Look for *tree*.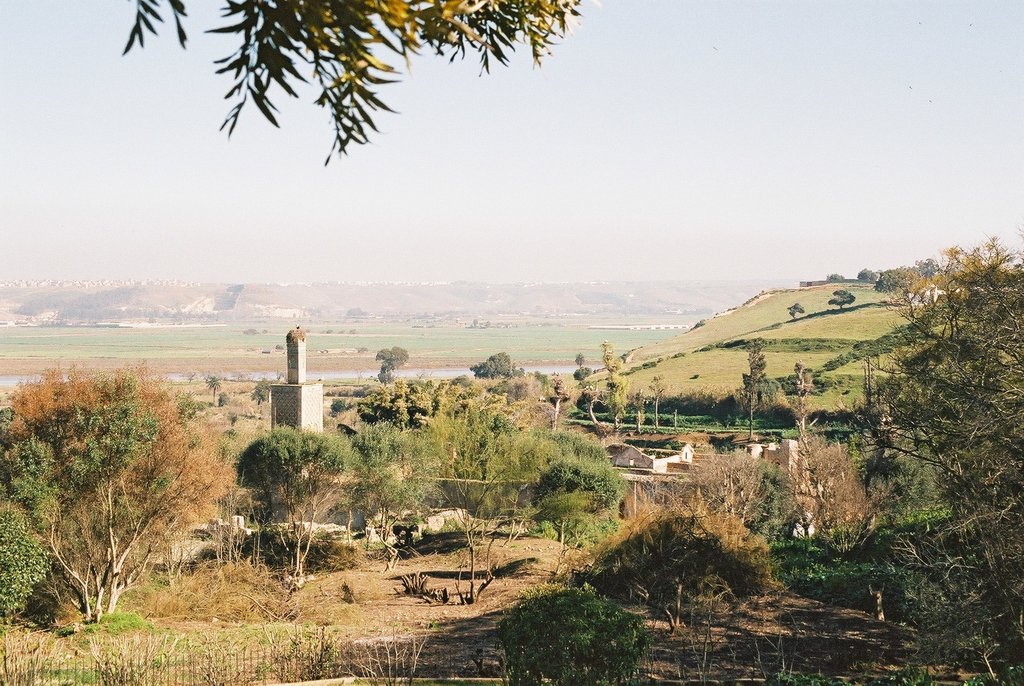
Found: left=646, top=372, right=669, bottom=429.
